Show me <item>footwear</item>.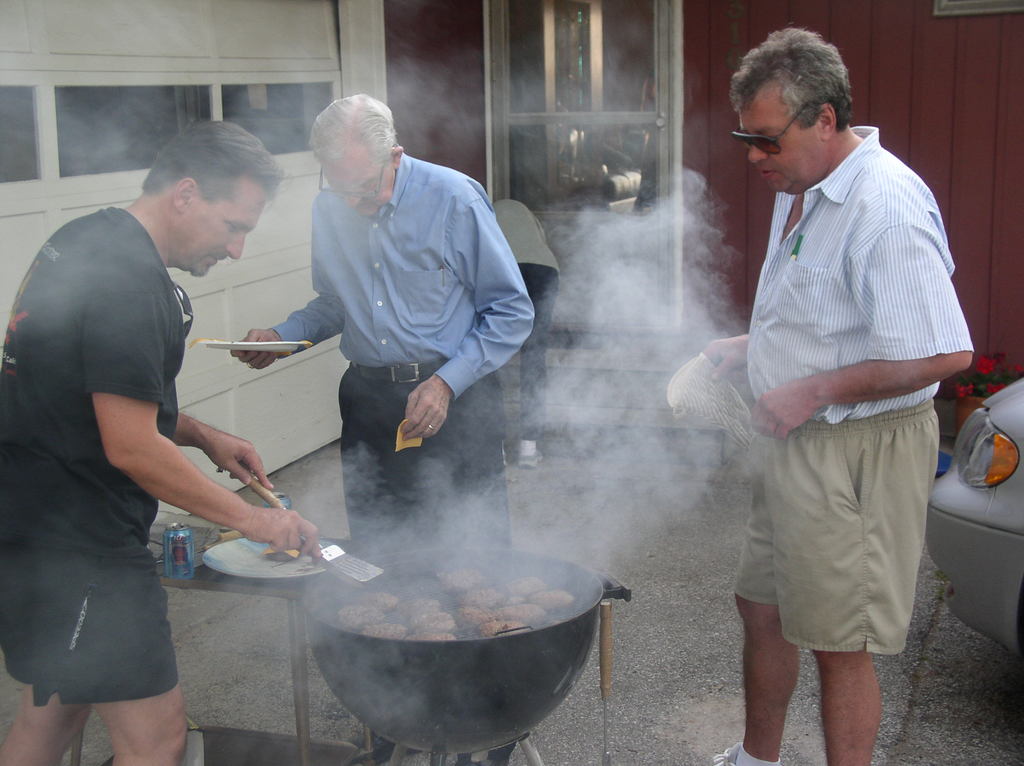
<item>footwear</item> is here: 712:739:745:765.
